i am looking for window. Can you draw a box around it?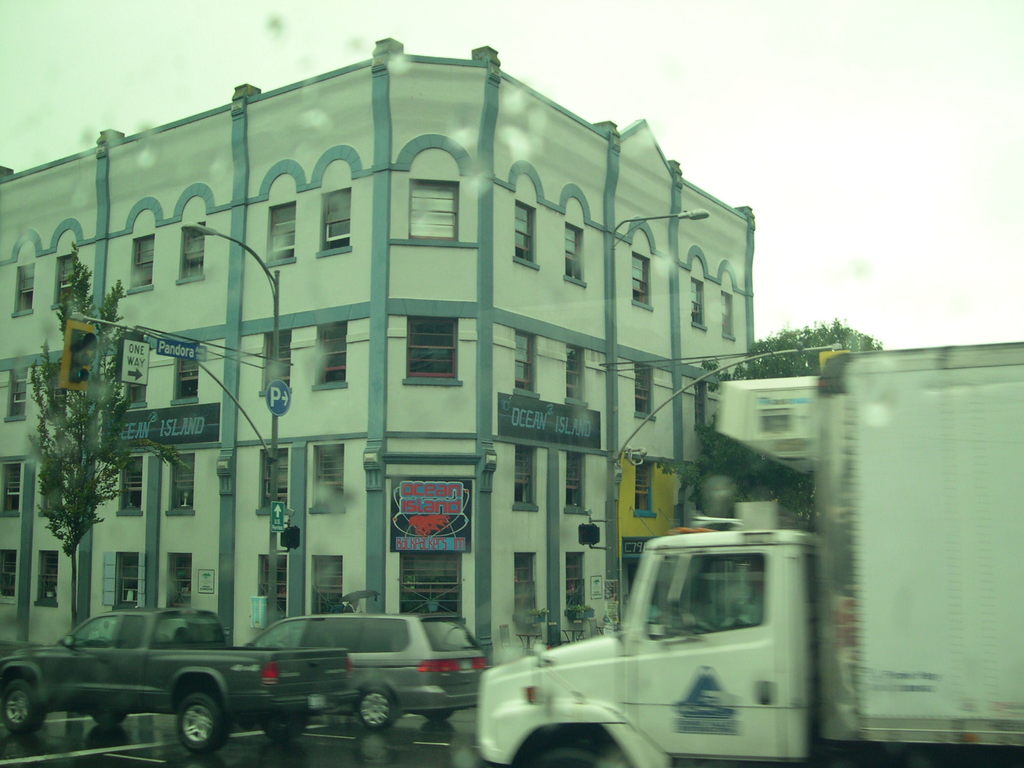
Sure, the bounding box is pyautogui.locateOnScreen(566, 344, 589, 406).
